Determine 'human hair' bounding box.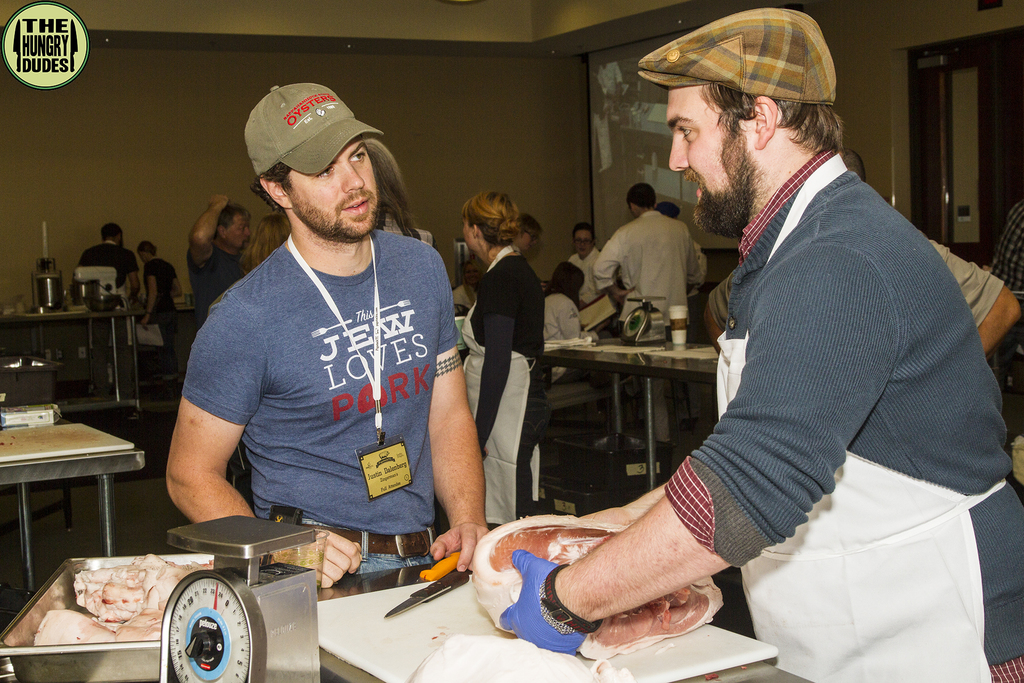
Determined: (x1=99, y1=220, x2=122, y2=245).
